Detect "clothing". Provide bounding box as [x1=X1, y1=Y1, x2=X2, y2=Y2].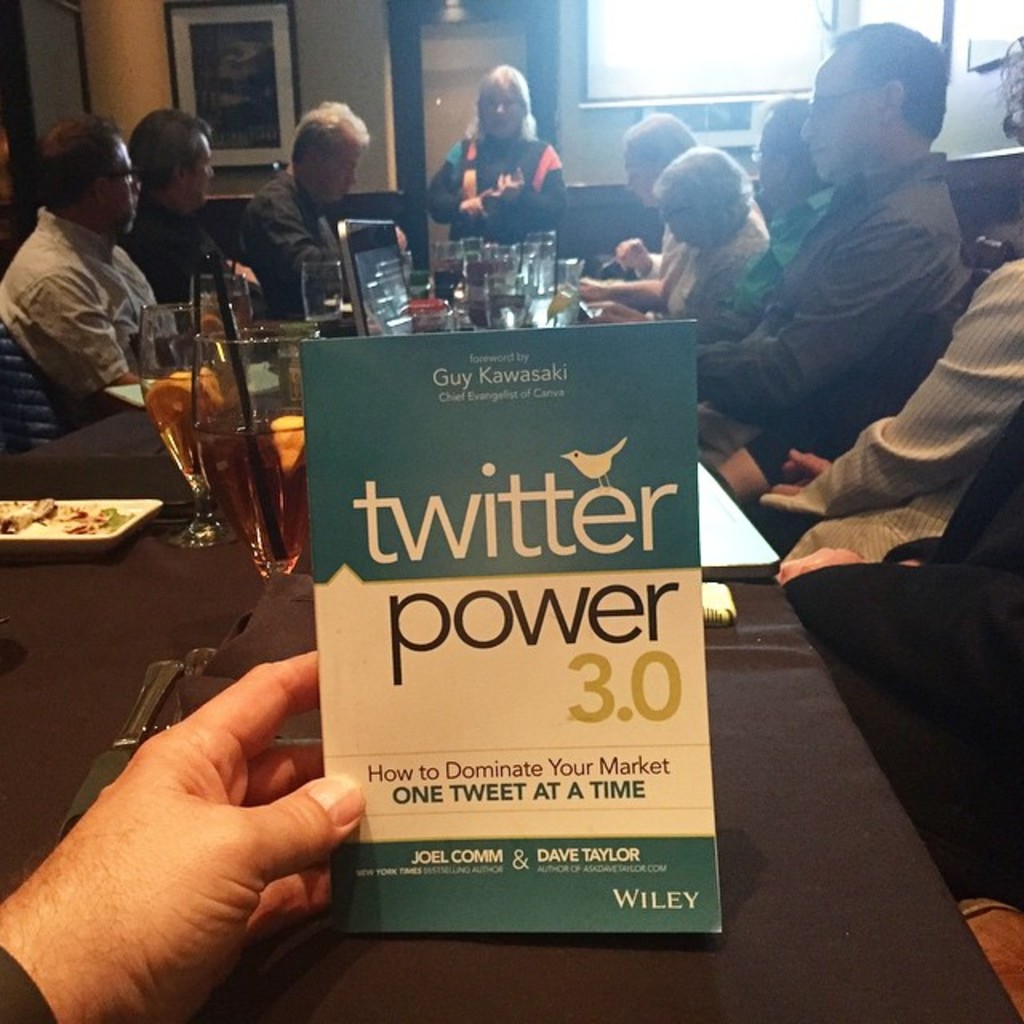
[x1=645, y1=195, x2=784, y2=358].
